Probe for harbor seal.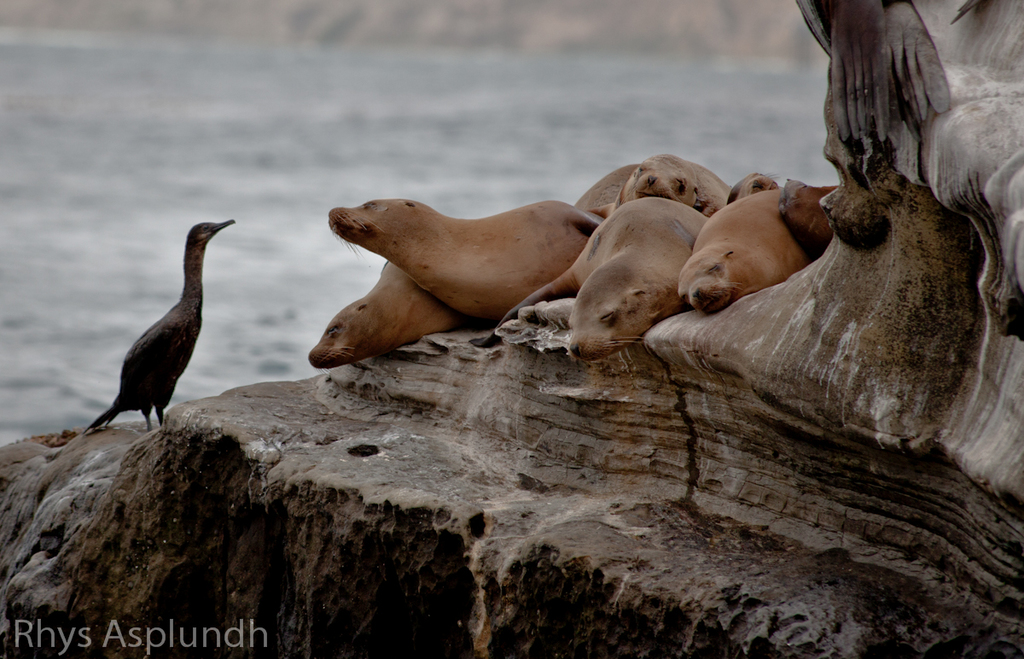
Probe result: {"x1": 468, "y1": 197, "x2": 707, "y2": 361}.
